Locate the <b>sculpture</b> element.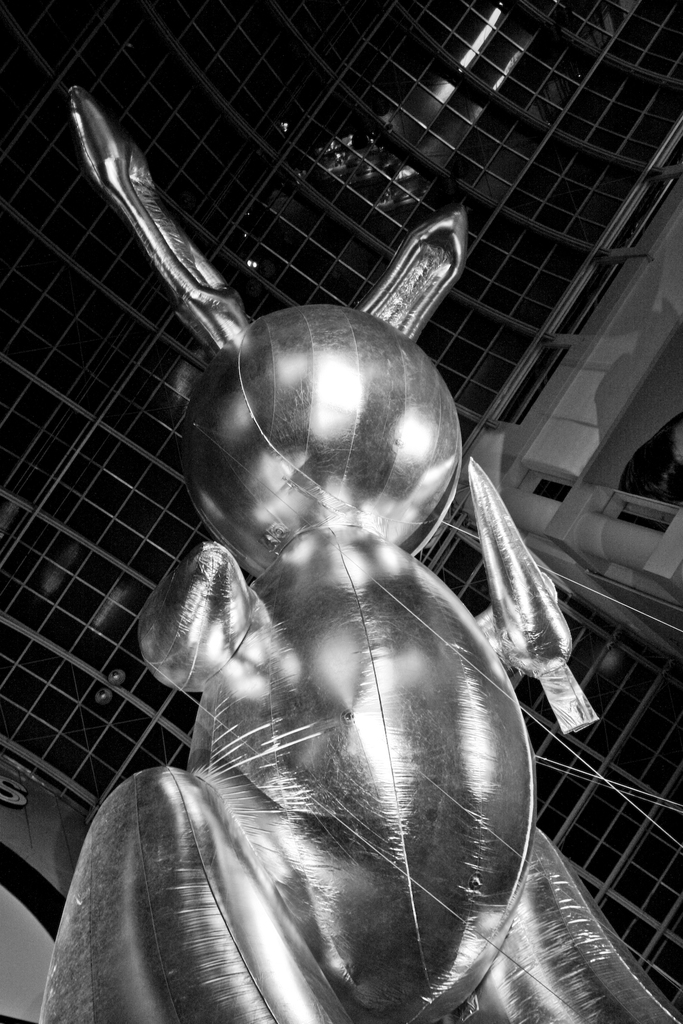
Element bbox: bbox=(35, 67, 682, 1023).
